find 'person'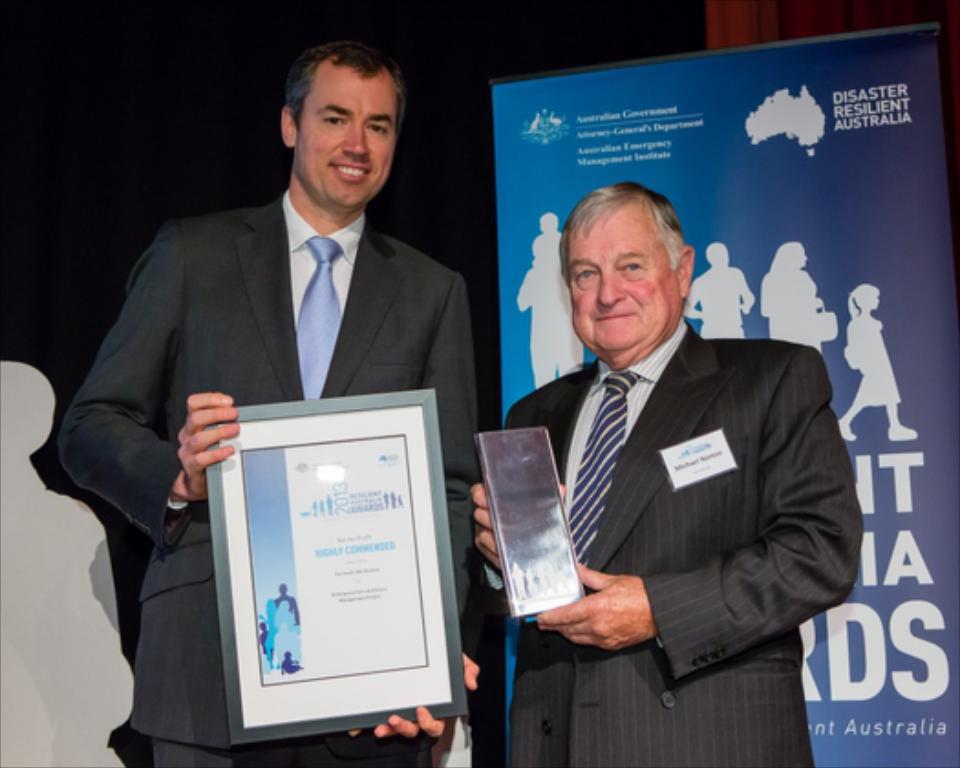
<bbox>512, 210, 592, 395</bbox>
